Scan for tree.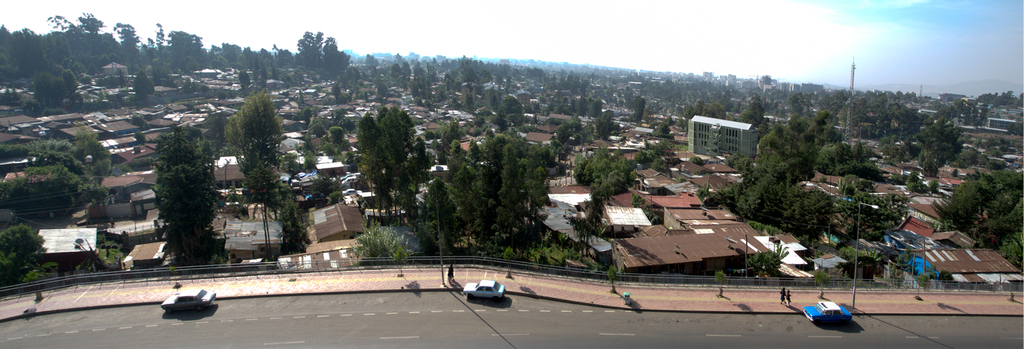
Scan result: (239, 160, 284, 261).
